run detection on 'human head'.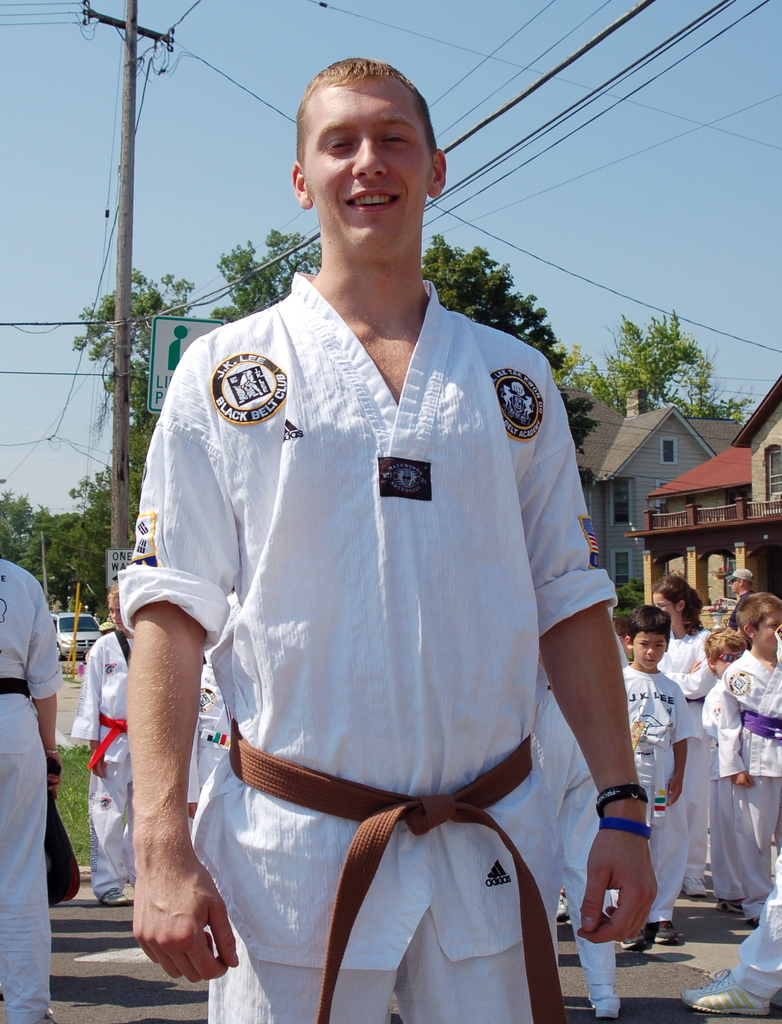
Result: bbox=[289, 42, 439, 239].
